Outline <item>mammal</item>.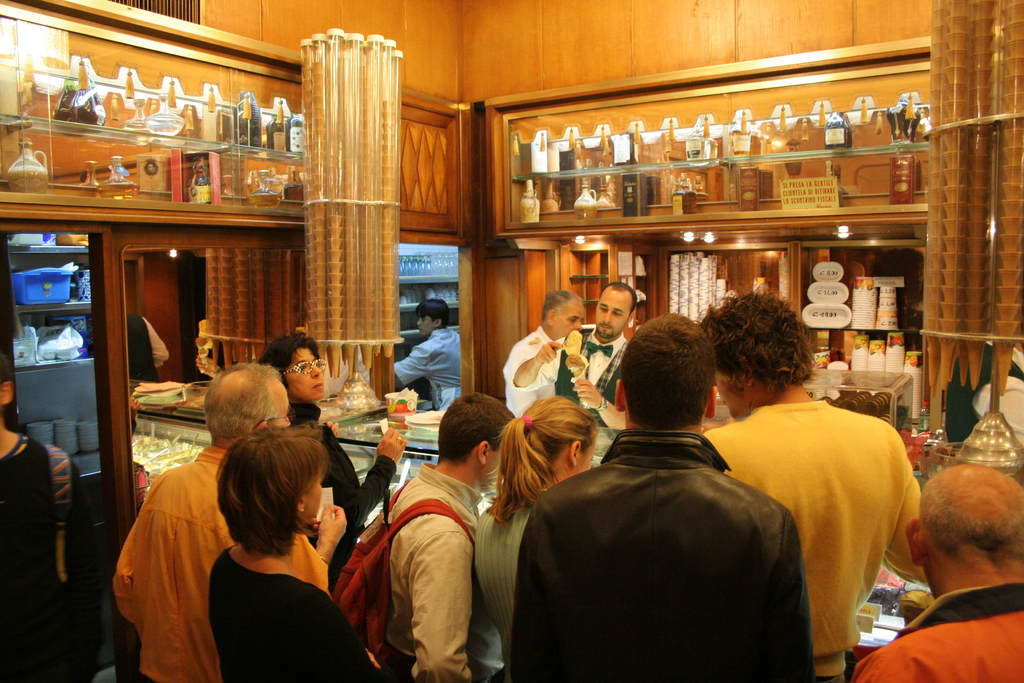
Outline: {"left": 472, "top": 393, "right": 598, "bottom": 680}.
